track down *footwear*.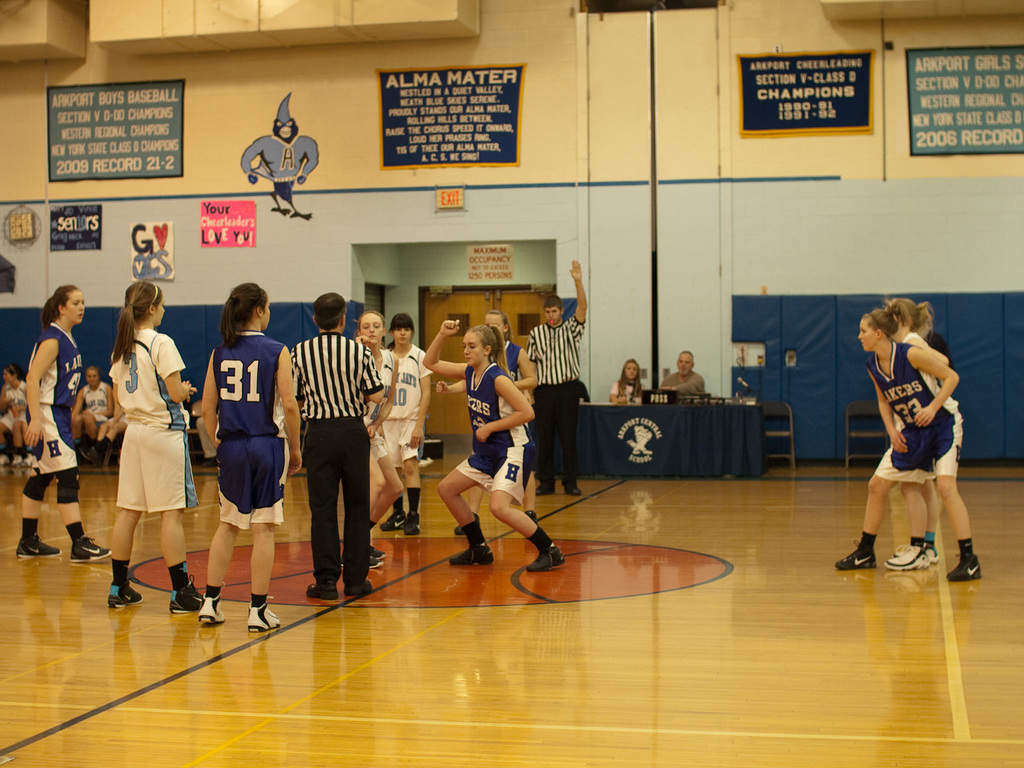
Tracked to [382, 507, 408, 528].
